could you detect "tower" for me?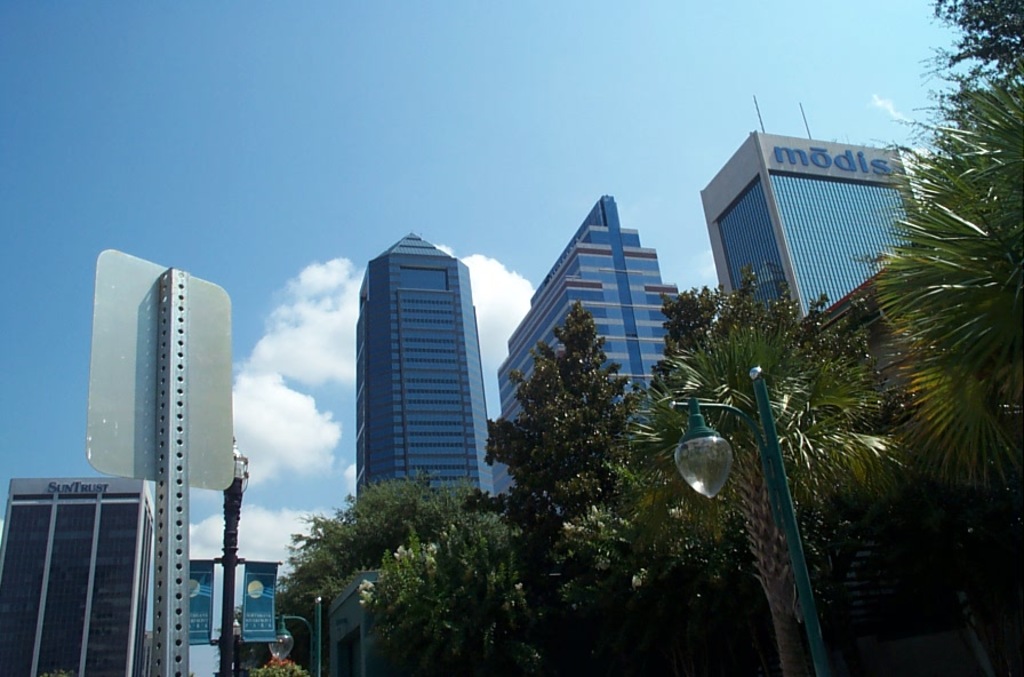
Detection result: <bbox>352, 228, 497, 536</bbox>.
